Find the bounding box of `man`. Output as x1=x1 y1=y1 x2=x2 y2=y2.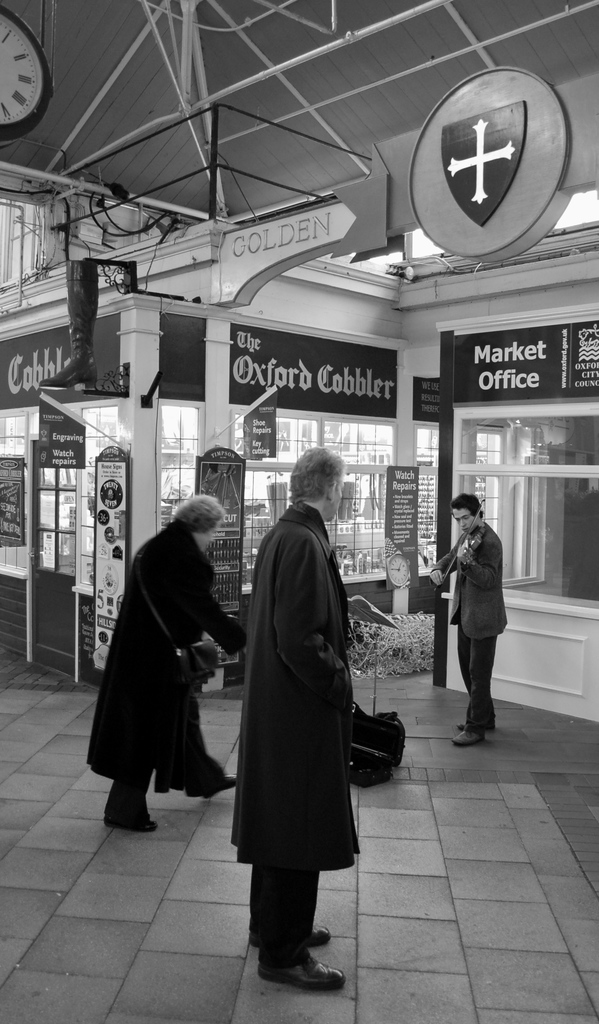
x1=429 y1=486 x2=509 y2=744.
